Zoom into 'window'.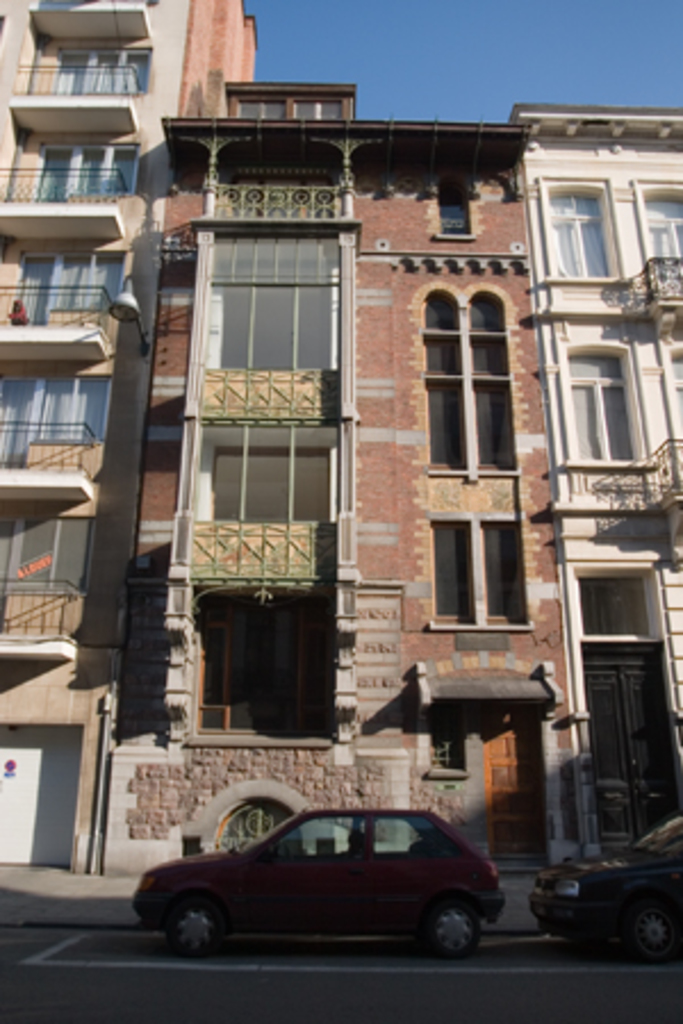
Zoom target: Rect(549, 189, 619, 278).
